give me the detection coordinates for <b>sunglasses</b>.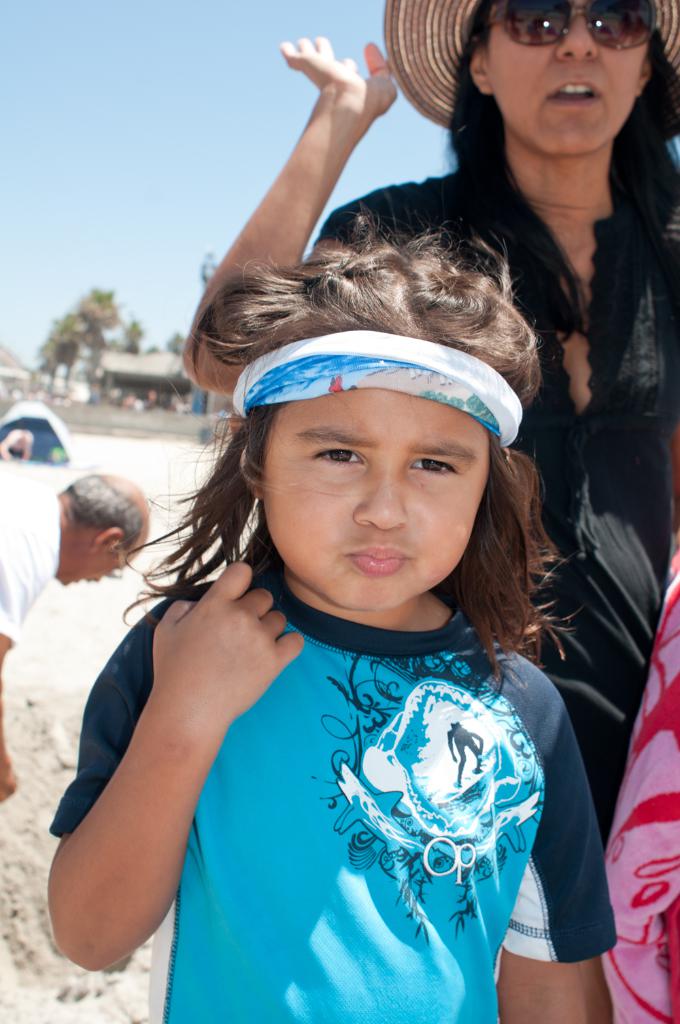
l=483, t=0, r=660, b=52.
